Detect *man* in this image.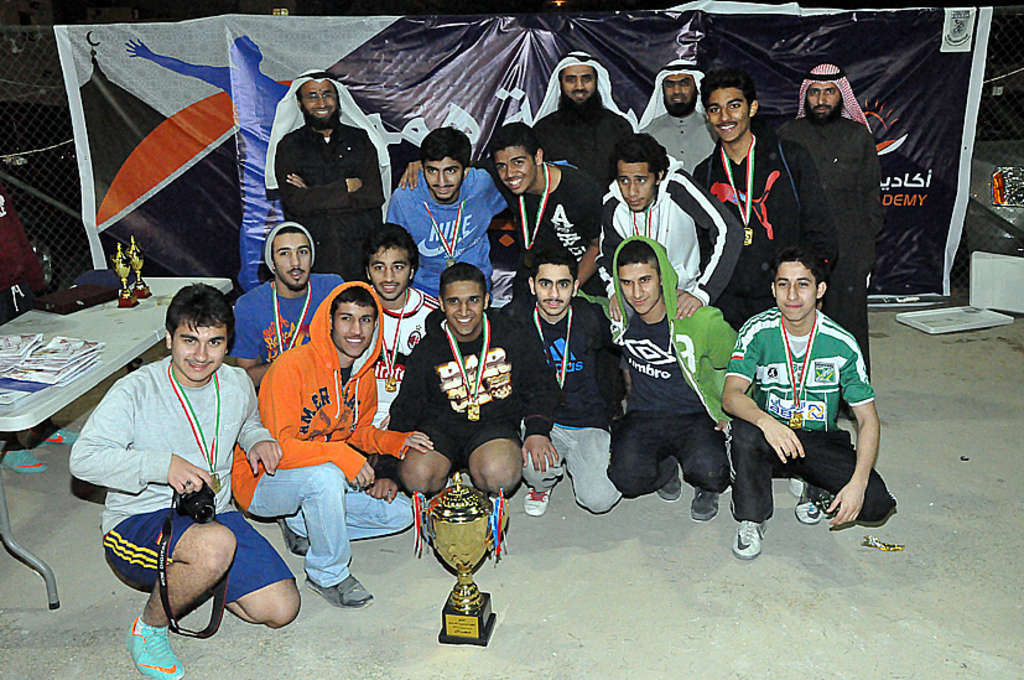
Detection: rect(766, 53, 882, 374).
